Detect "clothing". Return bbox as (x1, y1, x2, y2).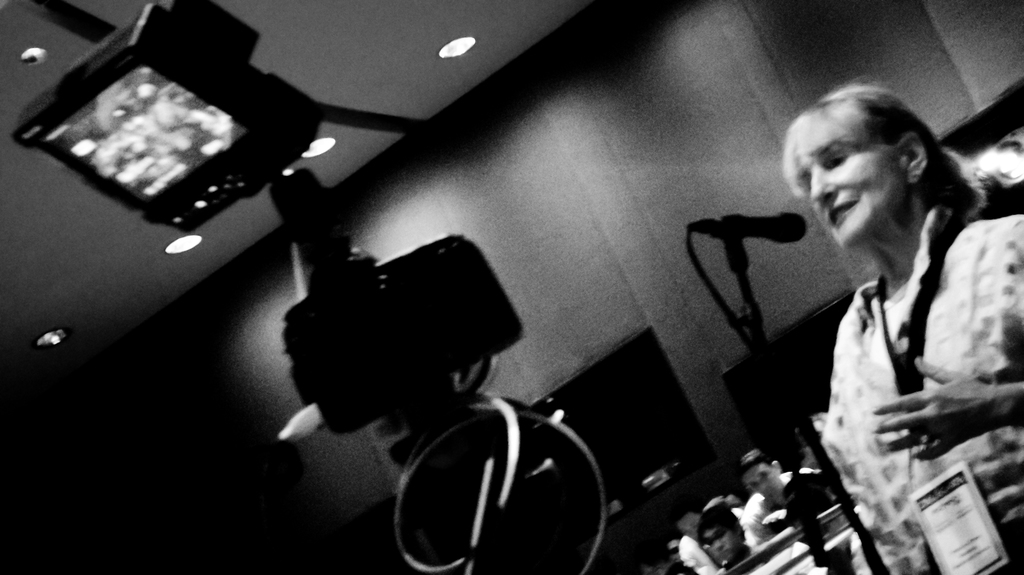
(741, 468, 819, 543).
